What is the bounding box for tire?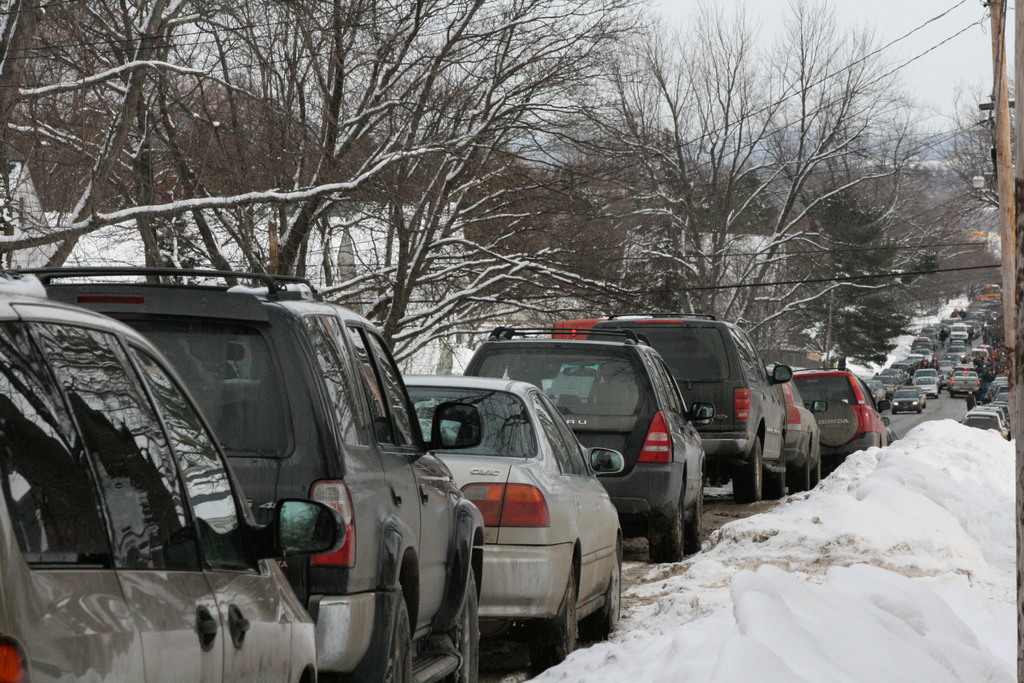
794,463,811,488.
